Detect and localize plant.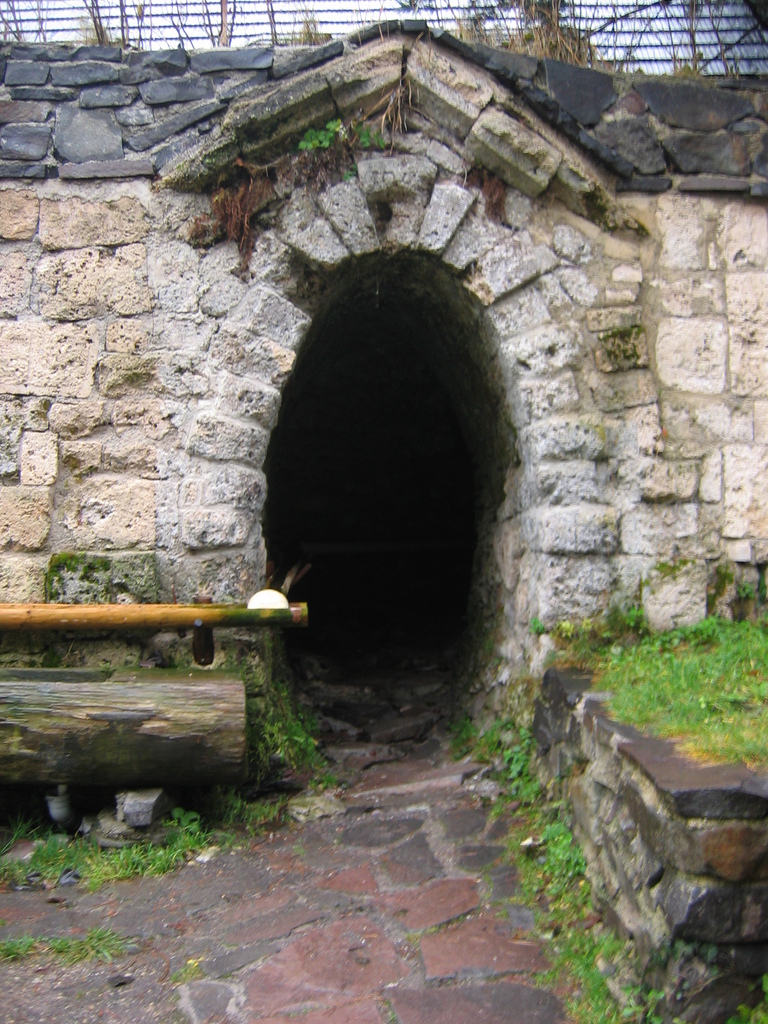
Localized at x1=558, y1=929, x2=616, y2=1023.
